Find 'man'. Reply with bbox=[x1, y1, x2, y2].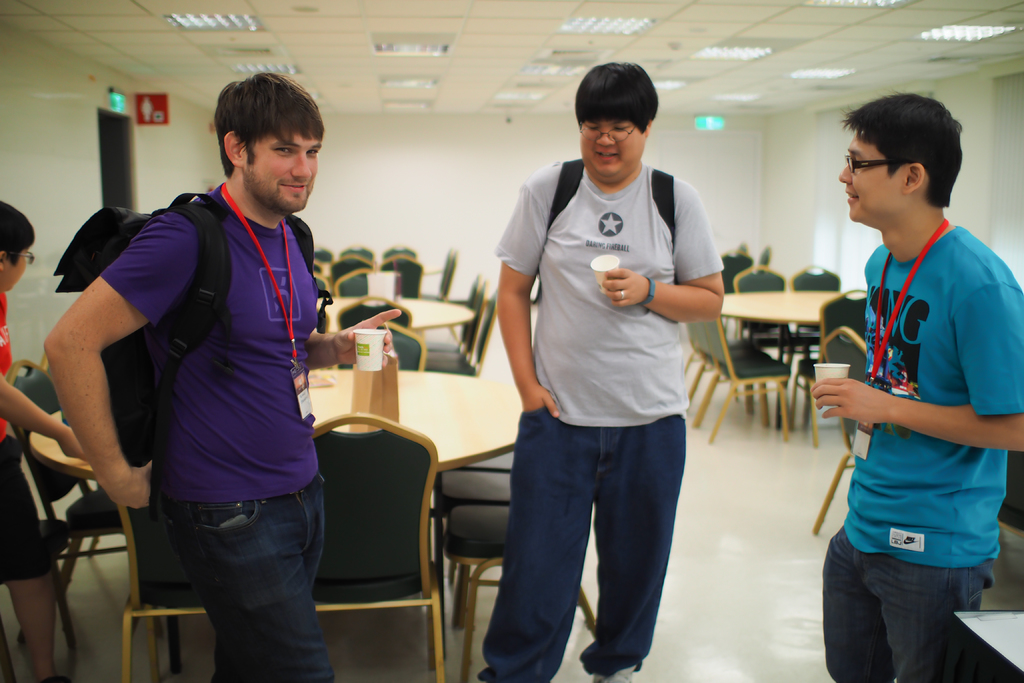
bbox=[477, 57, 728, 682].
